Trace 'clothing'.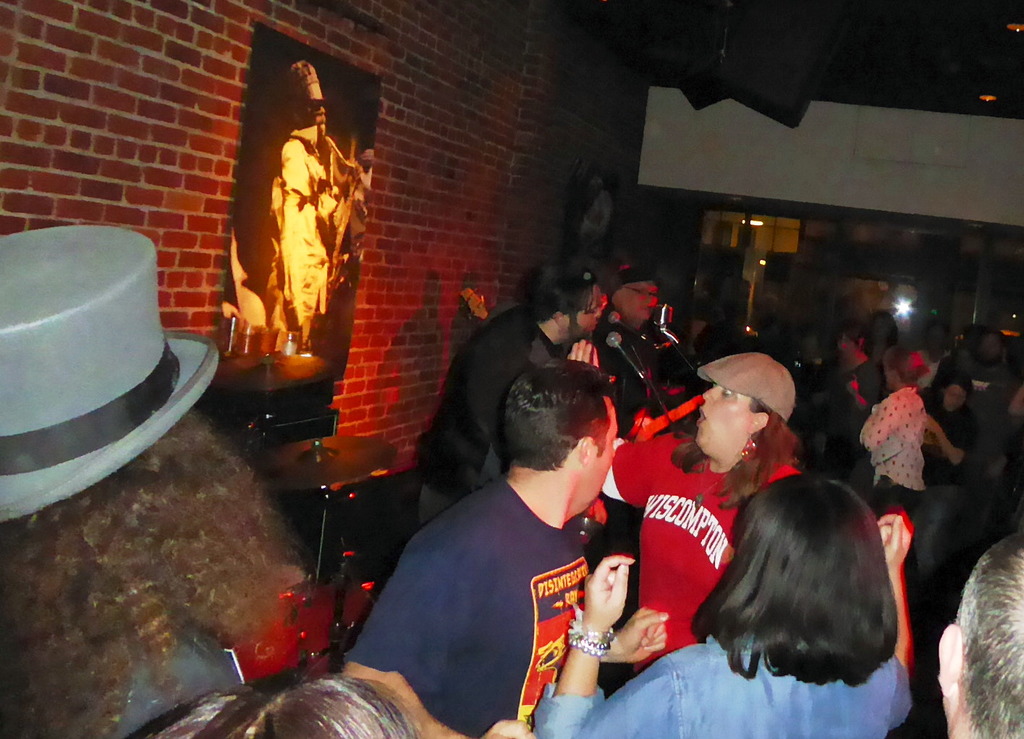
Traced to x1=347 y1=478 x2=592 y2=738.
